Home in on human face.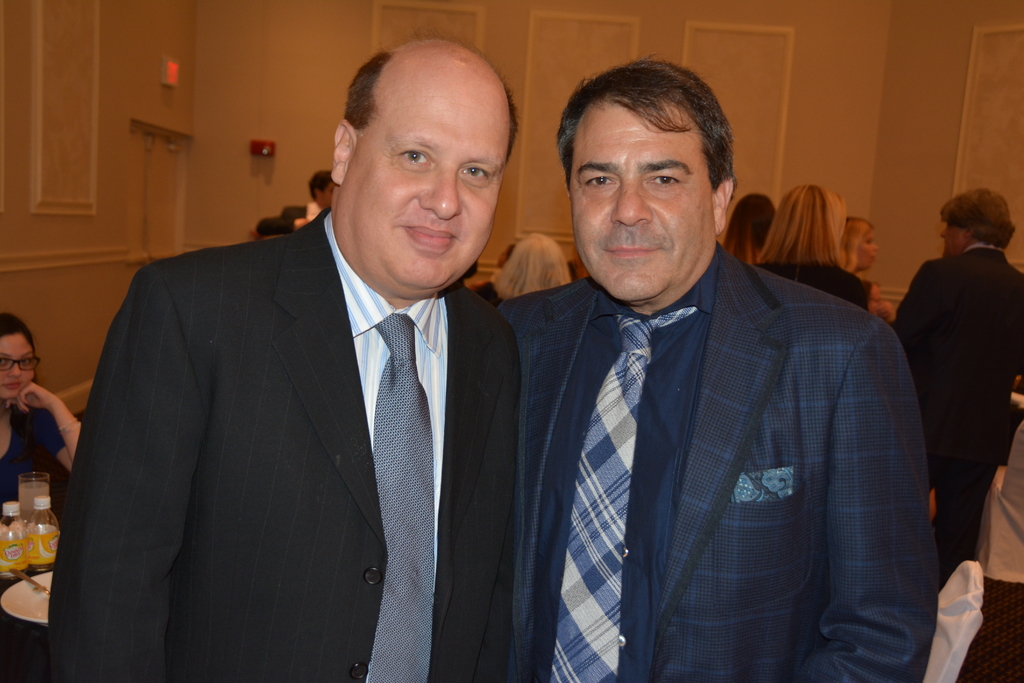
Homed in at bbox=(571, 98, 711, 303).
